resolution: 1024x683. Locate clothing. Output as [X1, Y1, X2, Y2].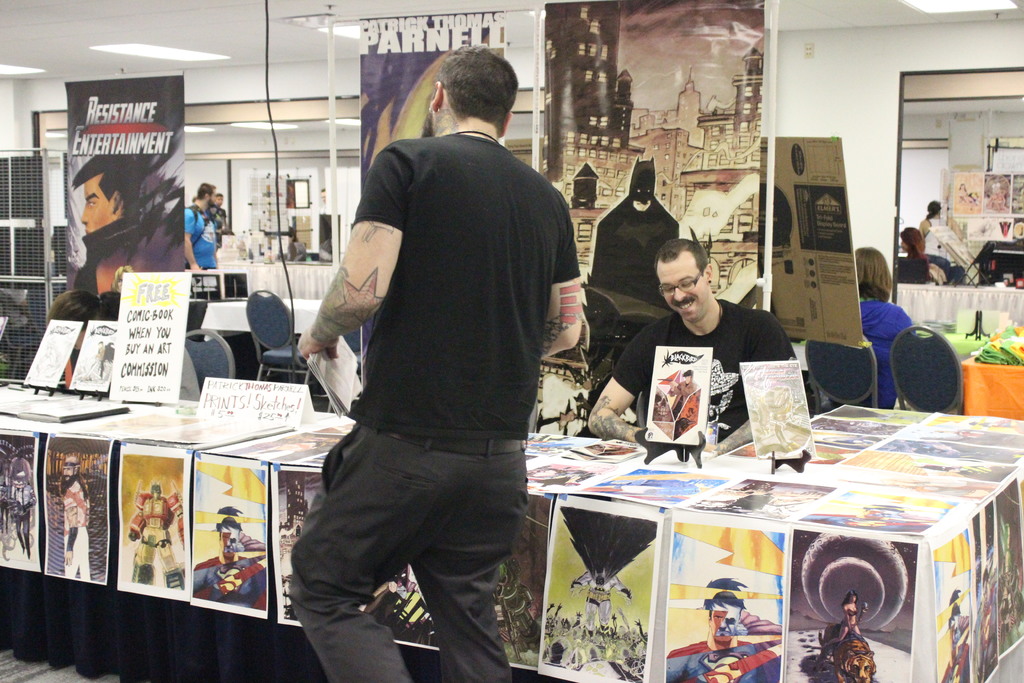
[664, 639, 780, 682].
